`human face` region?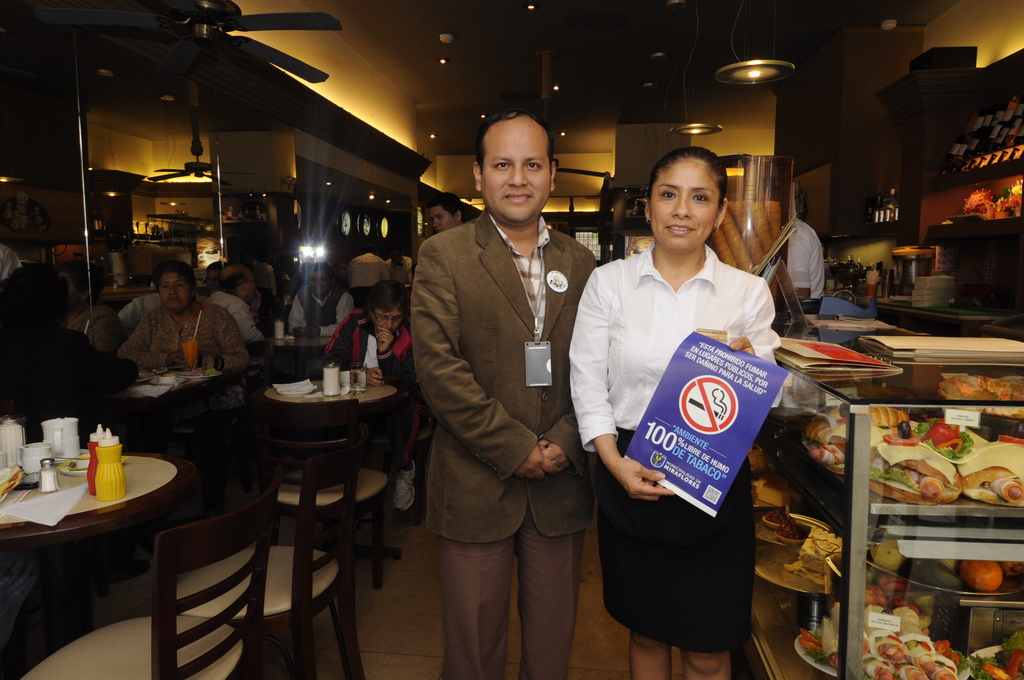
l=159, t=269, r=189, b=310
